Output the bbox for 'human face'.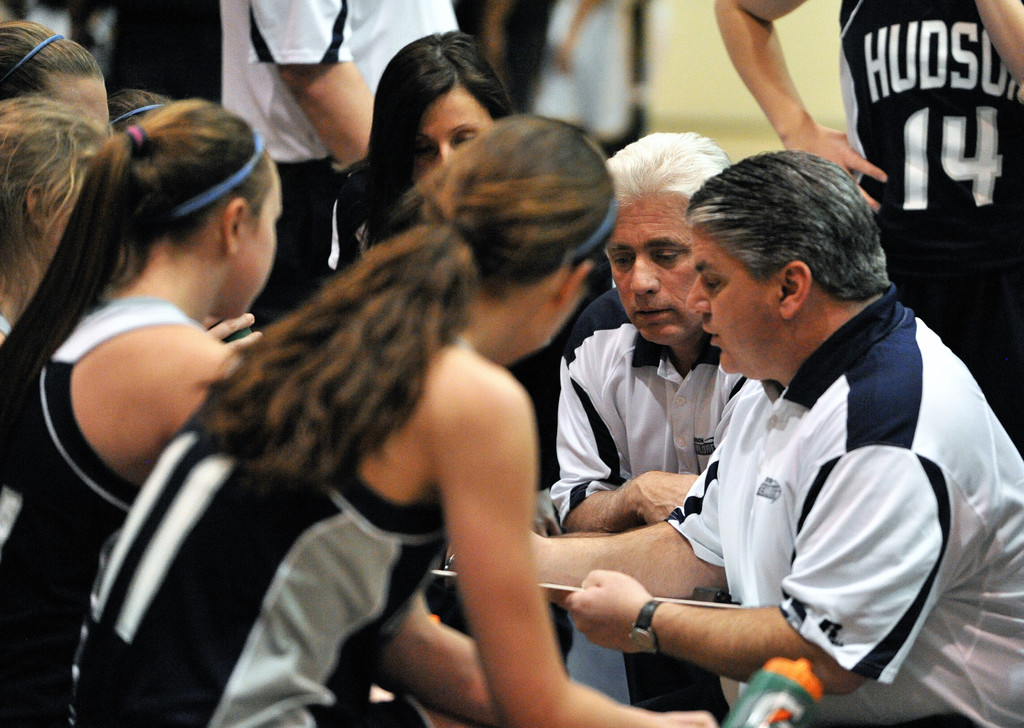
bbox(602, 193, 691, 344).
